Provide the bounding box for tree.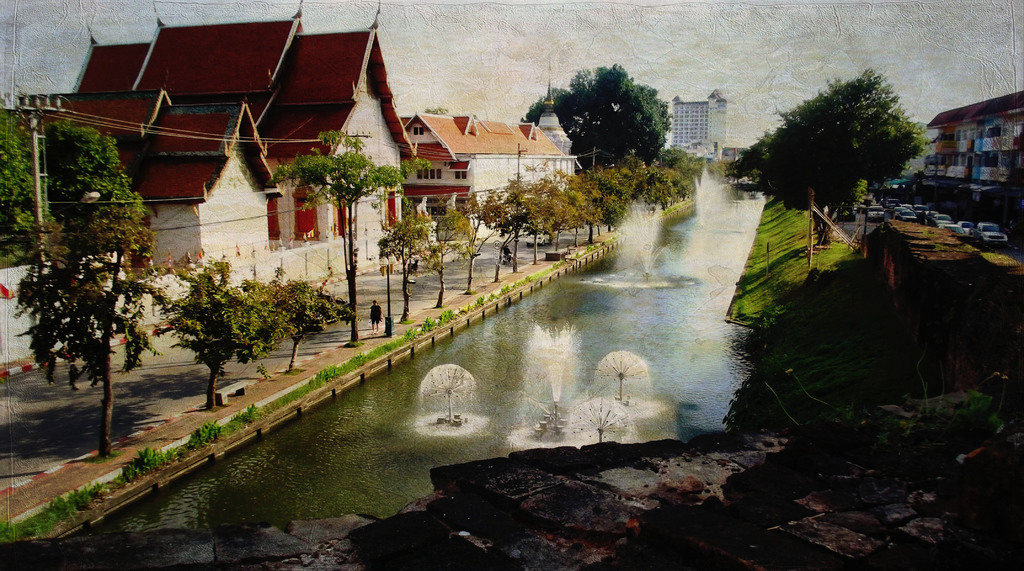
region(663, 144, 707, 198).
